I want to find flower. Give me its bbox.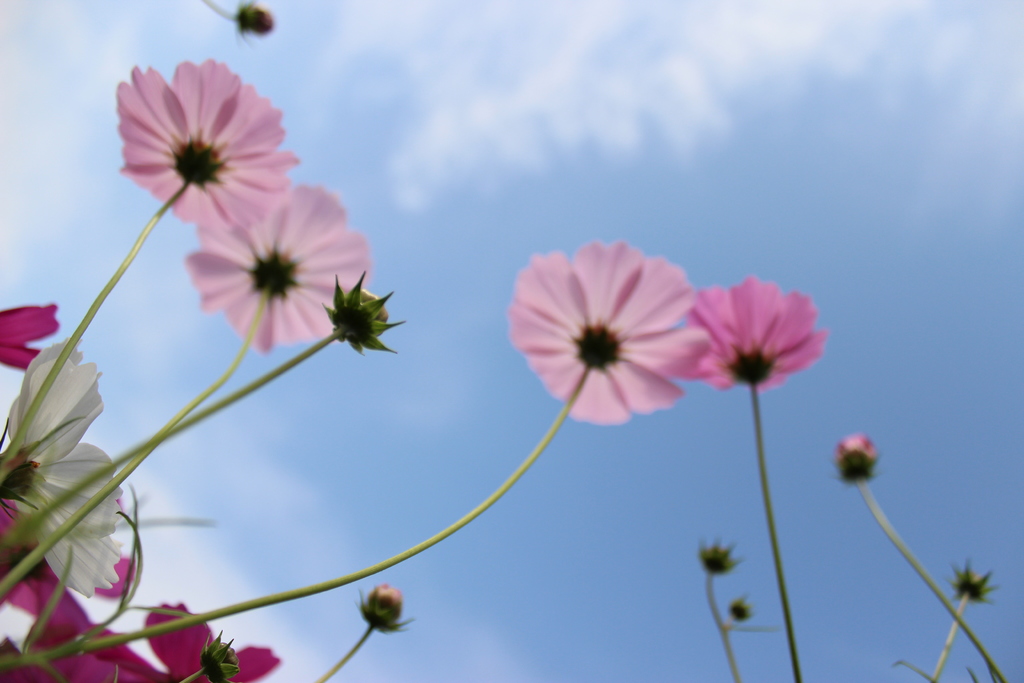
x1=0, y1=336, x2=112, y2=603.
